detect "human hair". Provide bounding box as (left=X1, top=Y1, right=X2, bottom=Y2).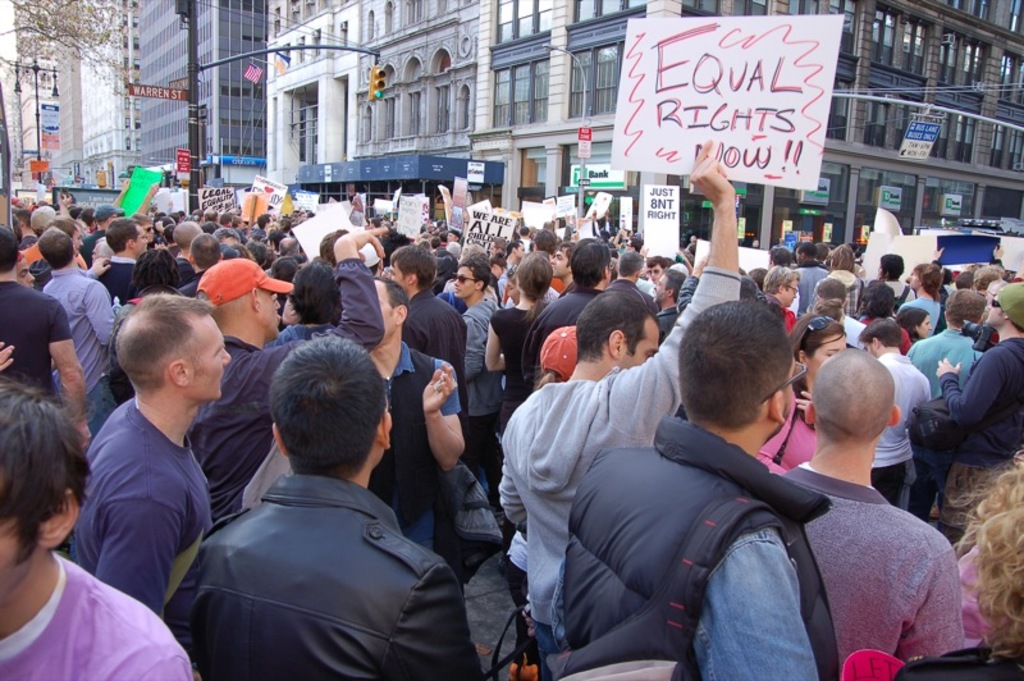
(left=134, top=241, right=183, bottom=296).
